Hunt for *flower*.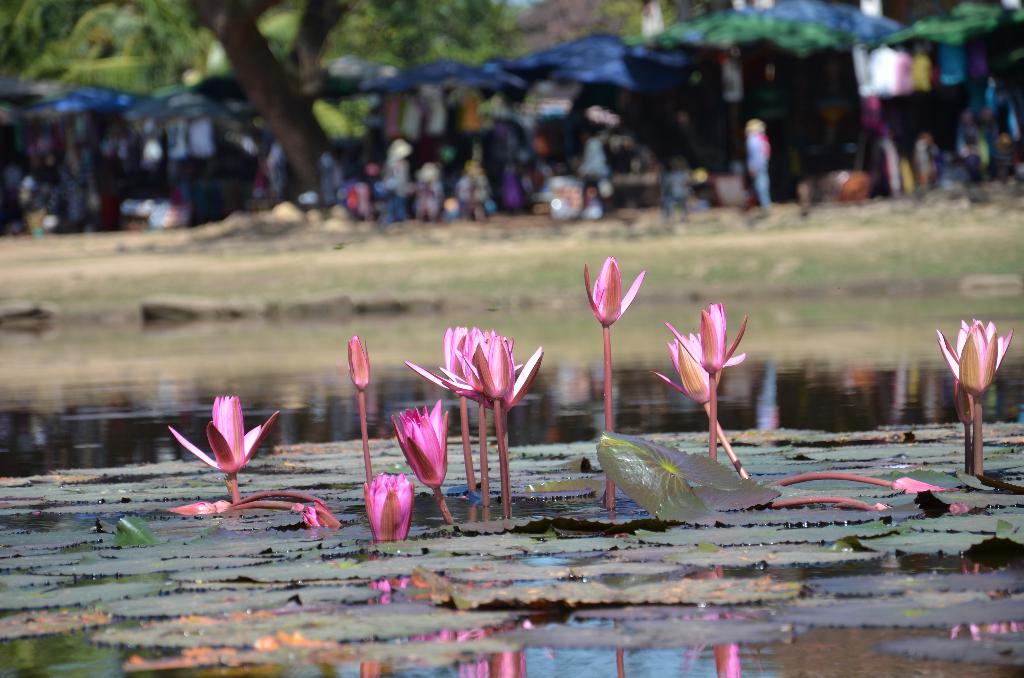
Hunted down at locate(934, 312, 1007, 394).
